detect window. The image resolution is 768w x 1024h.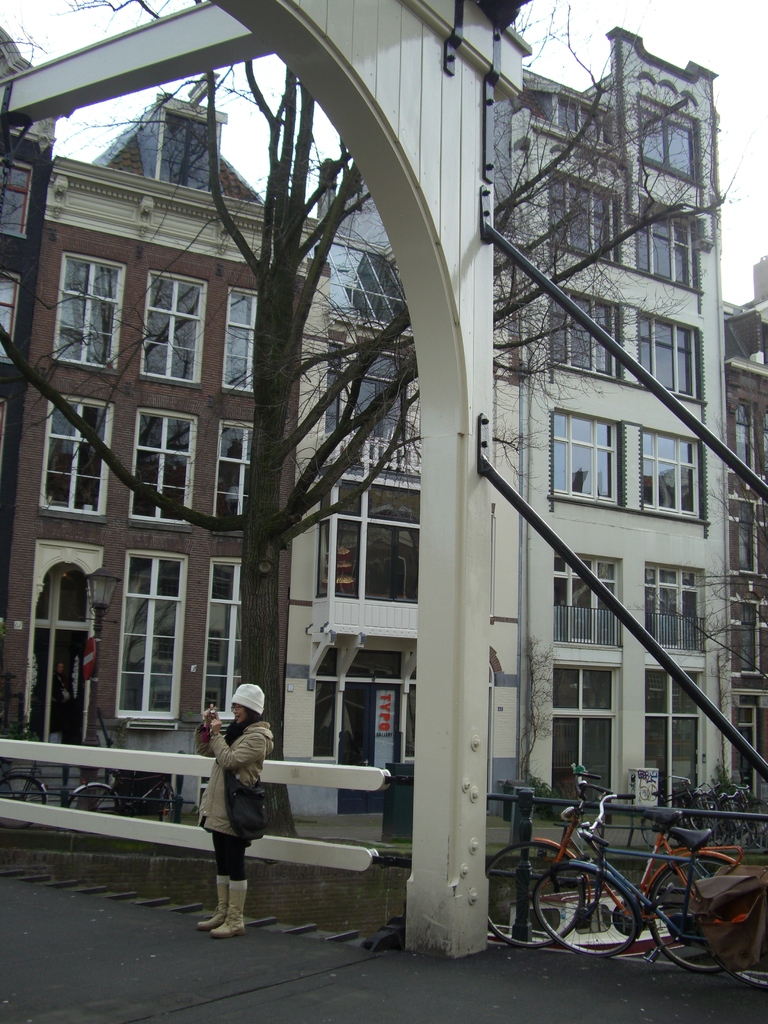
select_region(210, 420, 252, 520).
